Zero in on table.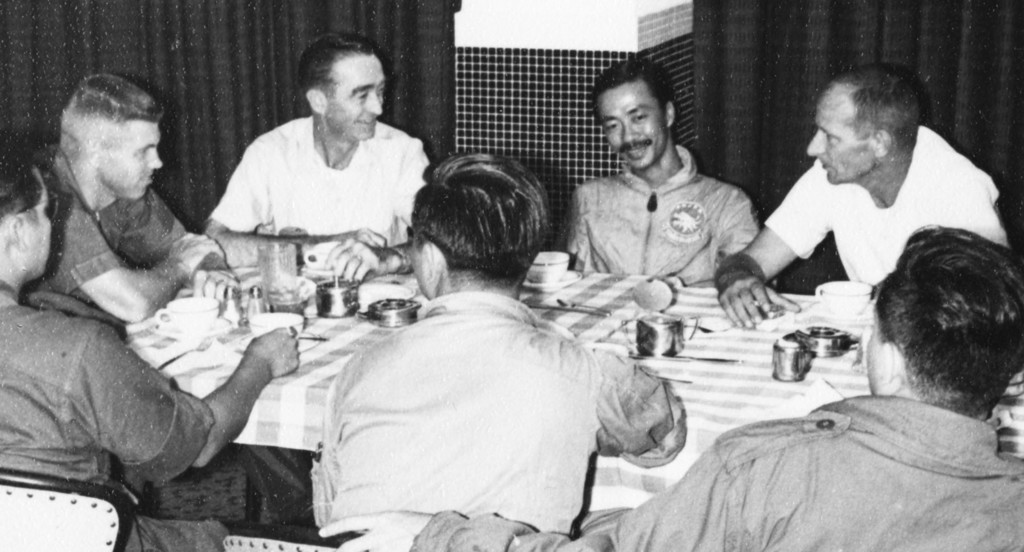
Zeroed in: 122:269:1023:521.
